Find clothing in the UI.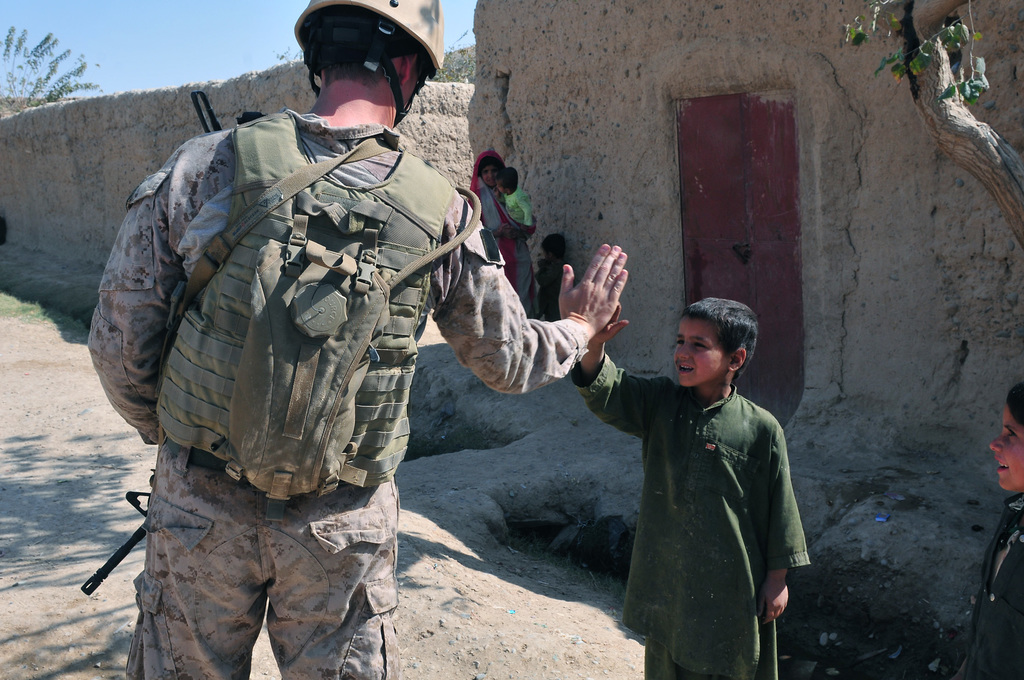
UI element at <region>81, 103, 589, 678</region>.
